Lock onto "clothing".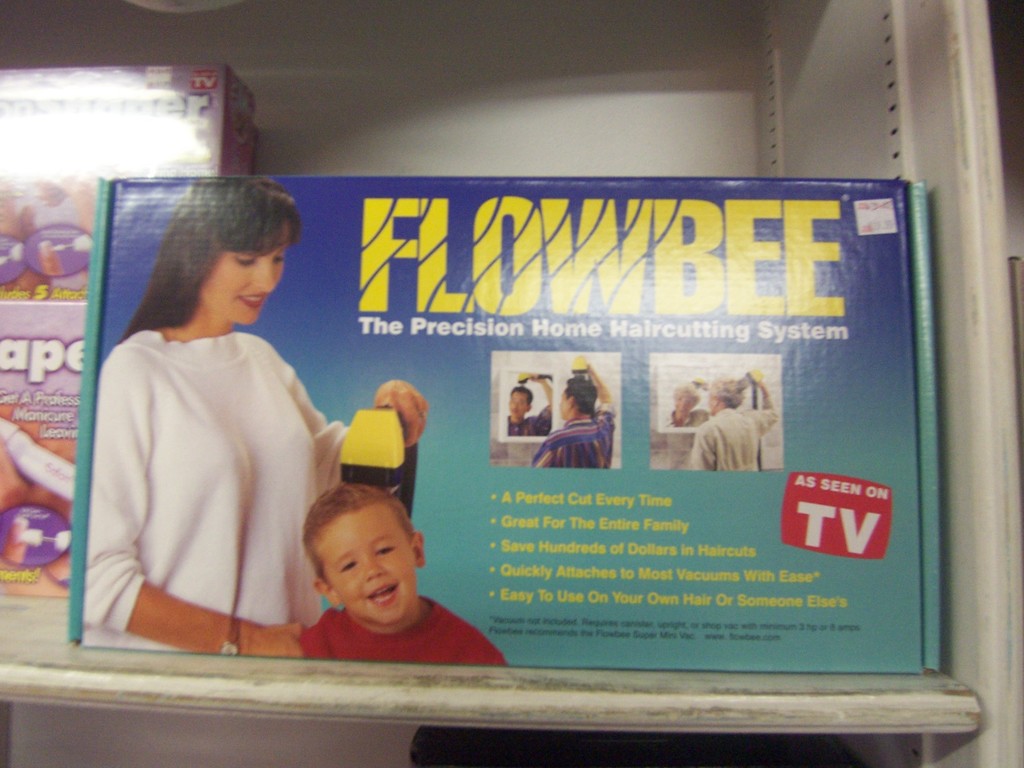
Locked: bbox=[280, 595, 509, 665].
